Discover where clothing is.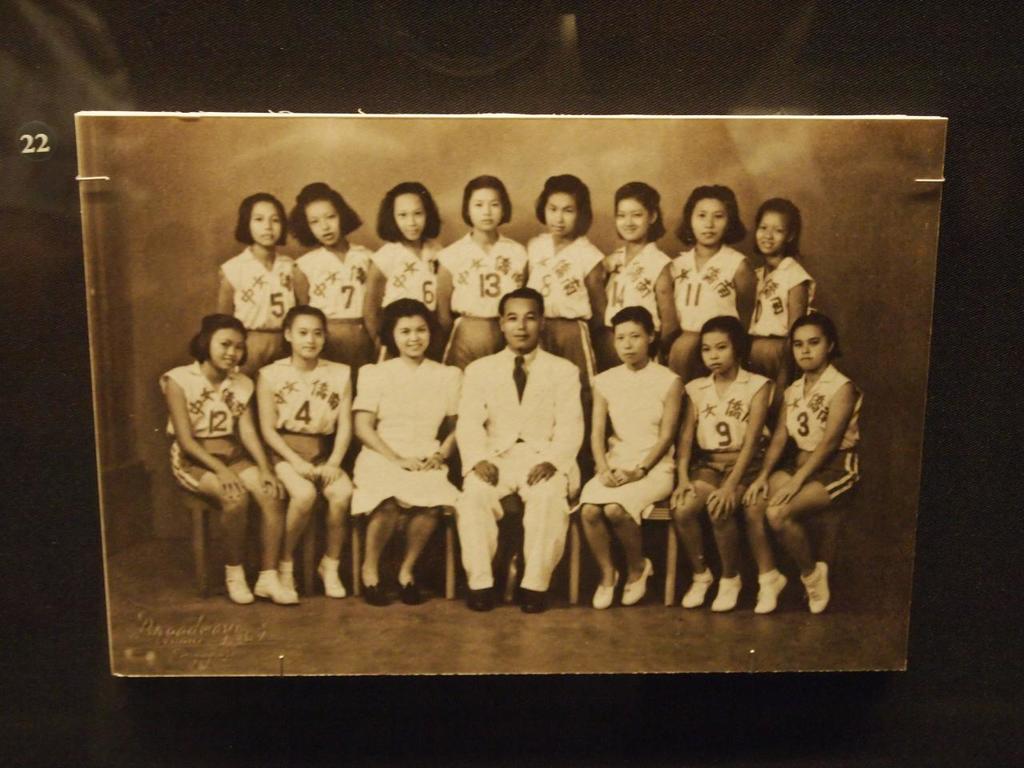
Discovered at [x1=352, y1=237, x2=446, y2=350].
